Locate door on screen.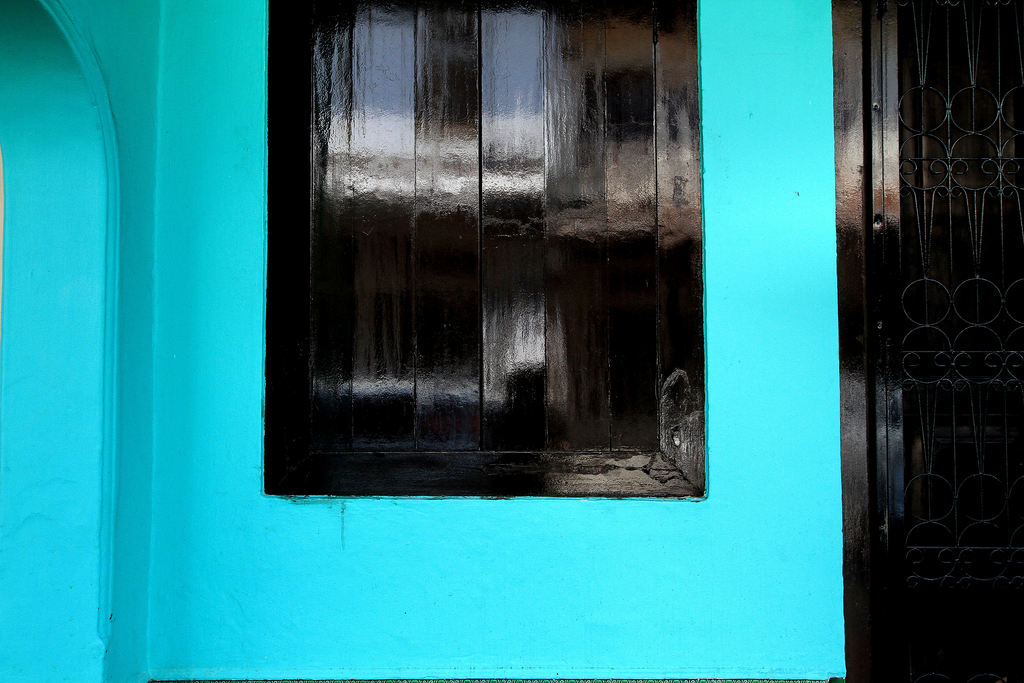
On screen at 838,0,991,654.
